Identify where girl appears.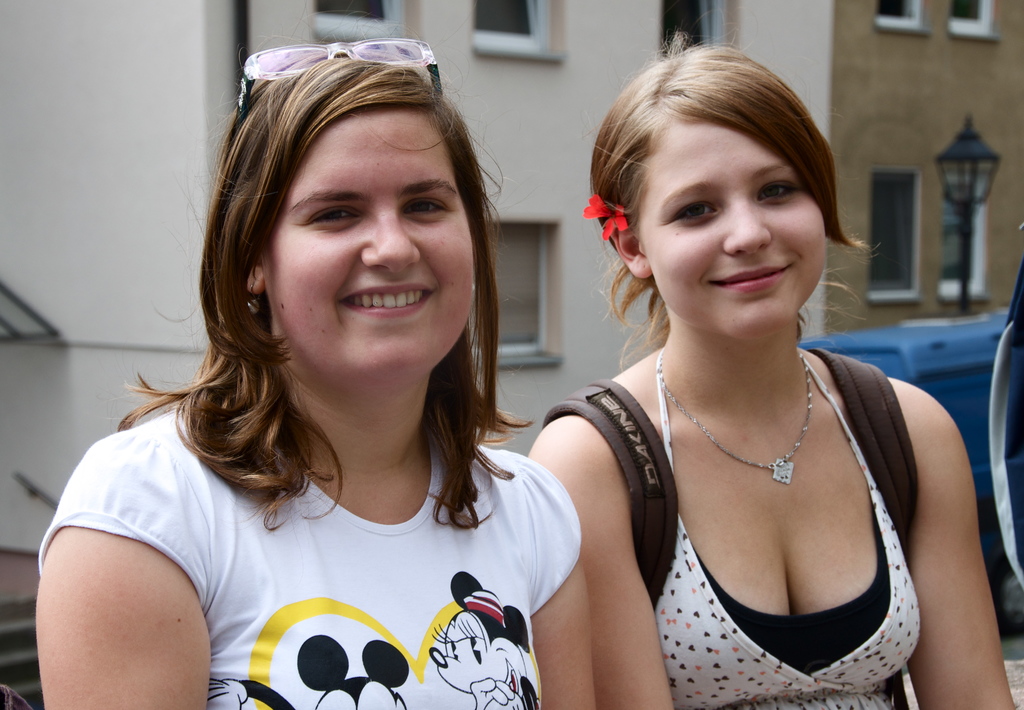
Appears at bbox=[527, 12, 1016, 709].
